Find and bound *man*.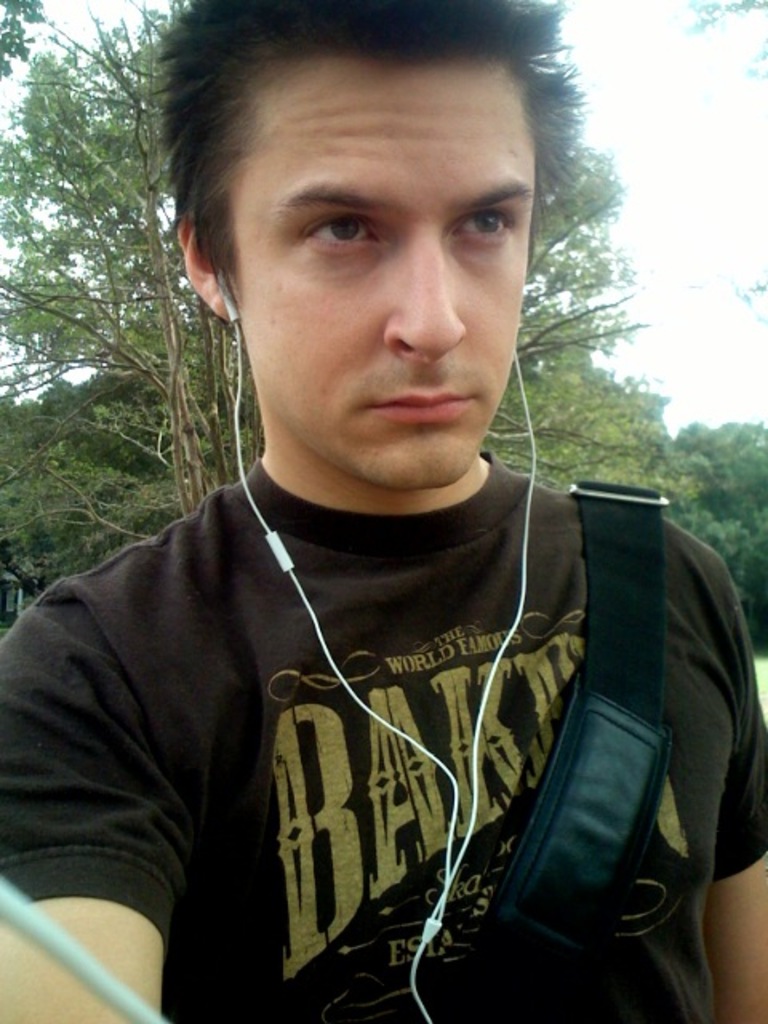
Bound: (0,0,766,1022).
